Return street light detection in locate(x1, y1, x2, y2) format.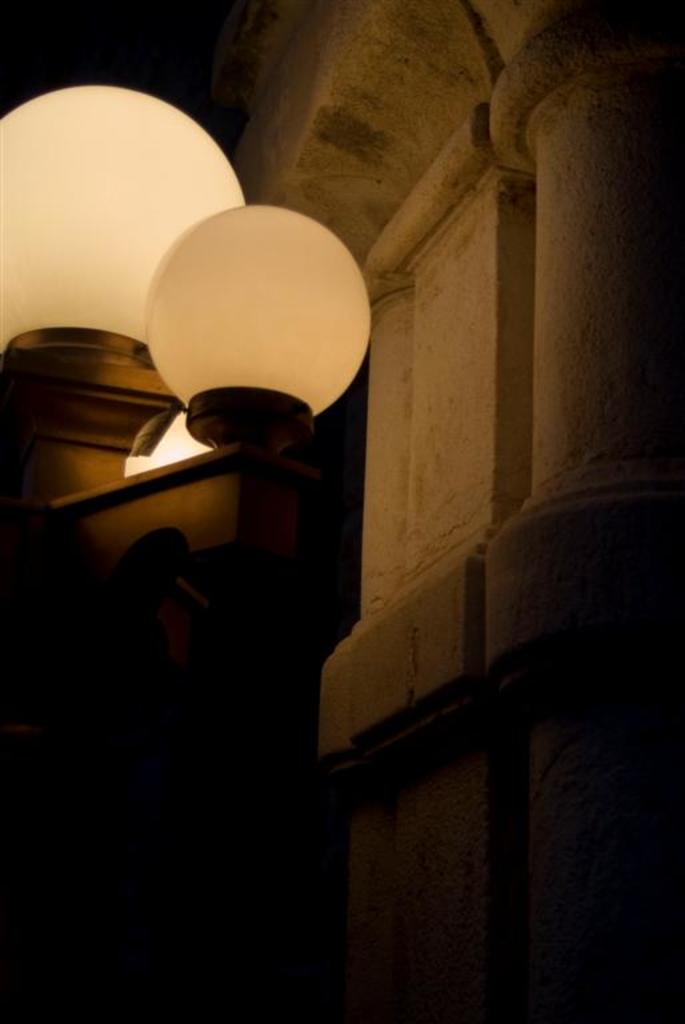
locate(0, 87, 385, 1000).
